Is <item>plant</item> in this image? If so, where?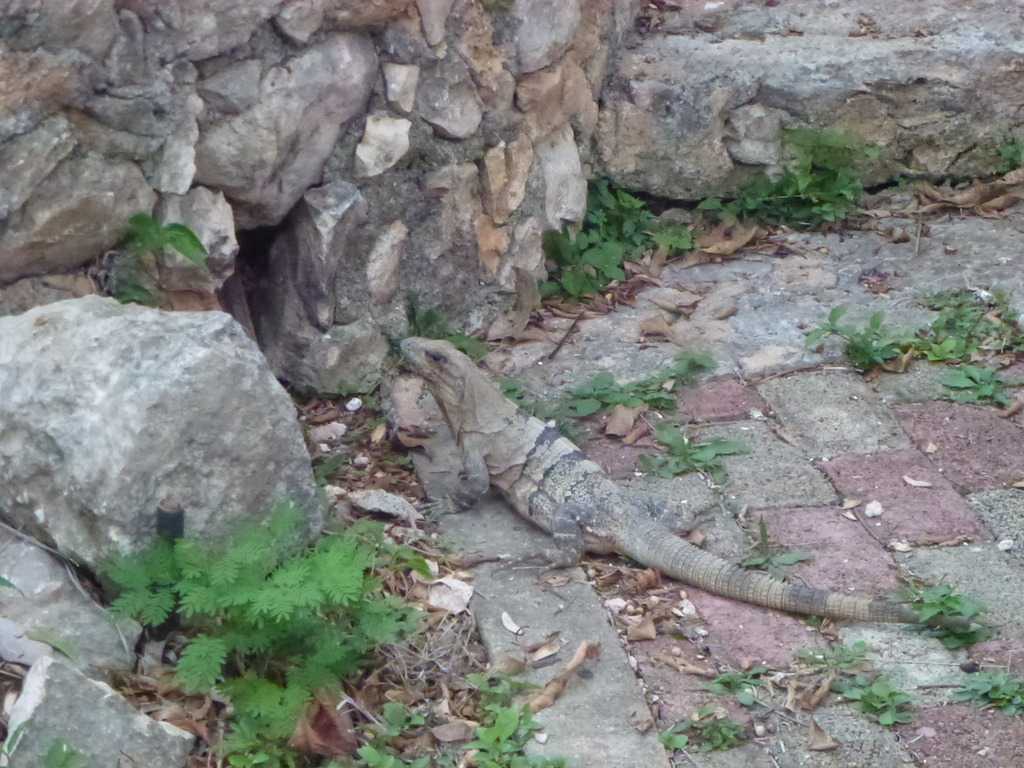
Yes, at left=796, top=634, right=879, bottom=698.
